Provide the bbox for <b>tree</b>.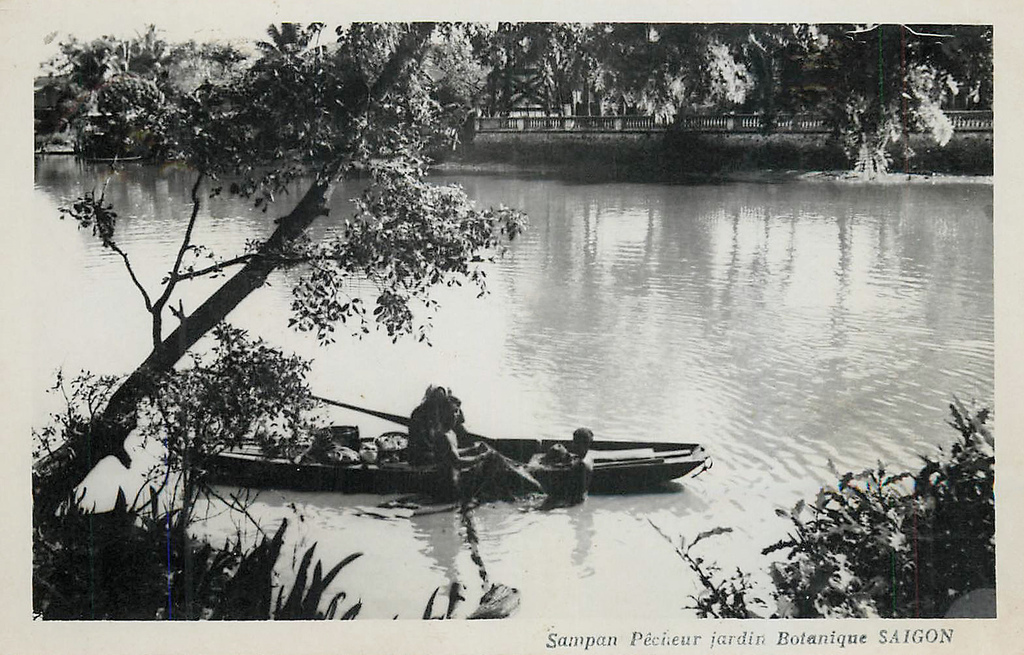
rect(644, 389, 998, 624).
